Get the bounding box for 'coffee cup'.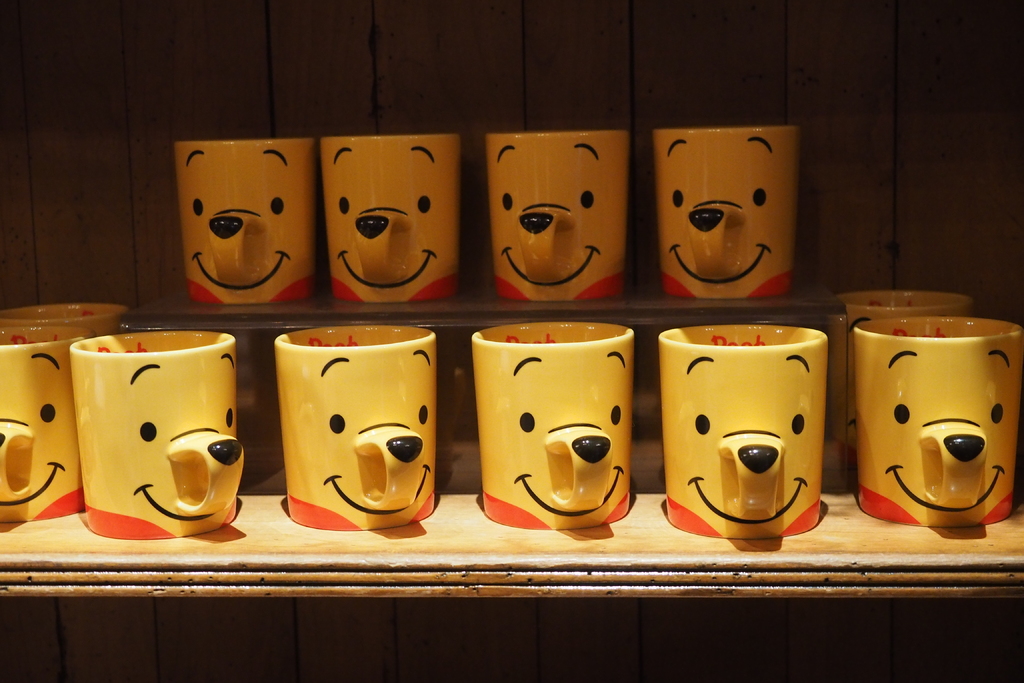
bbox=(321, 132, 461, 302).
